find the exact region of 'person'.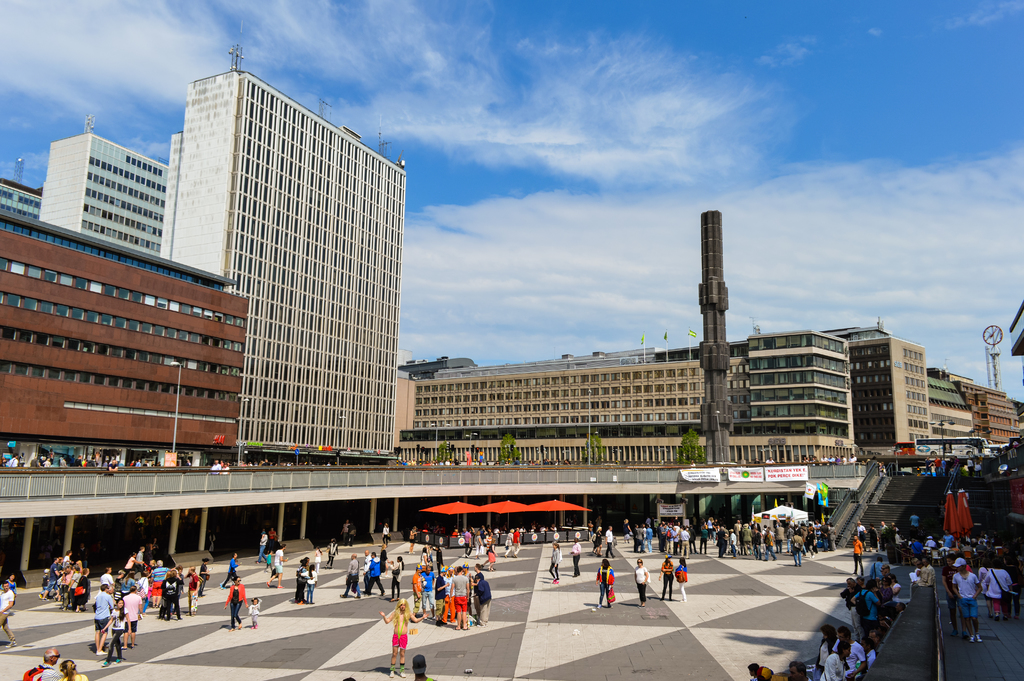
Exact region: Rect(246, 596, 263, 630).
